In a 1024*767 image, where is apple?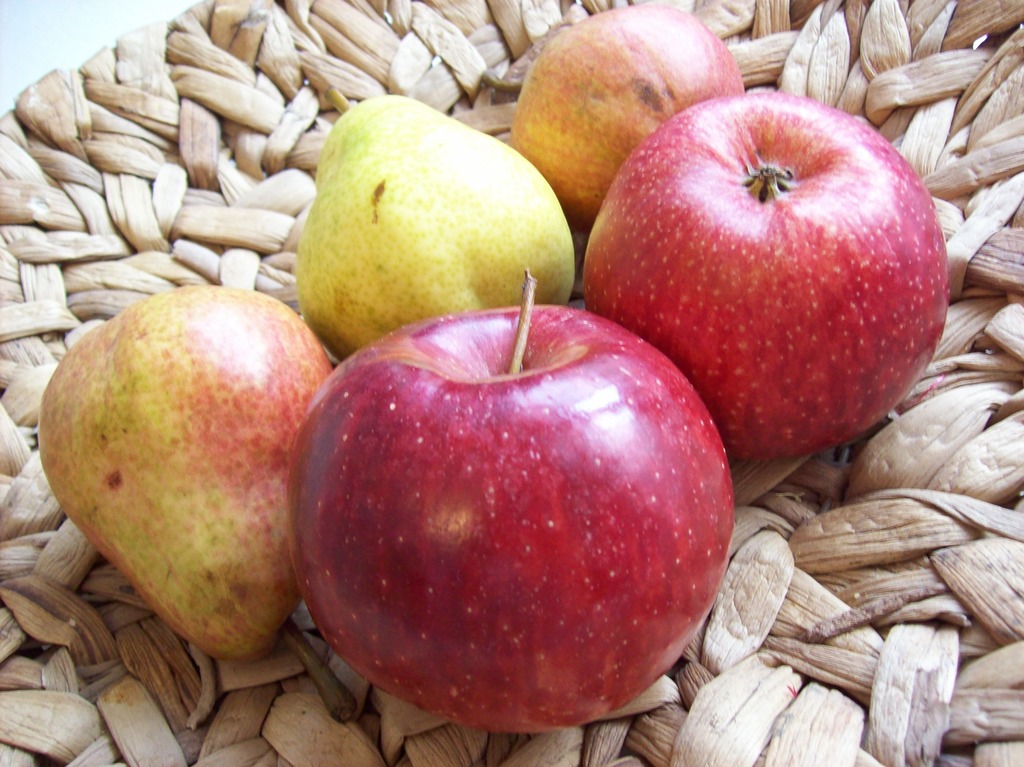
rect(575, 92, 944, 461).
